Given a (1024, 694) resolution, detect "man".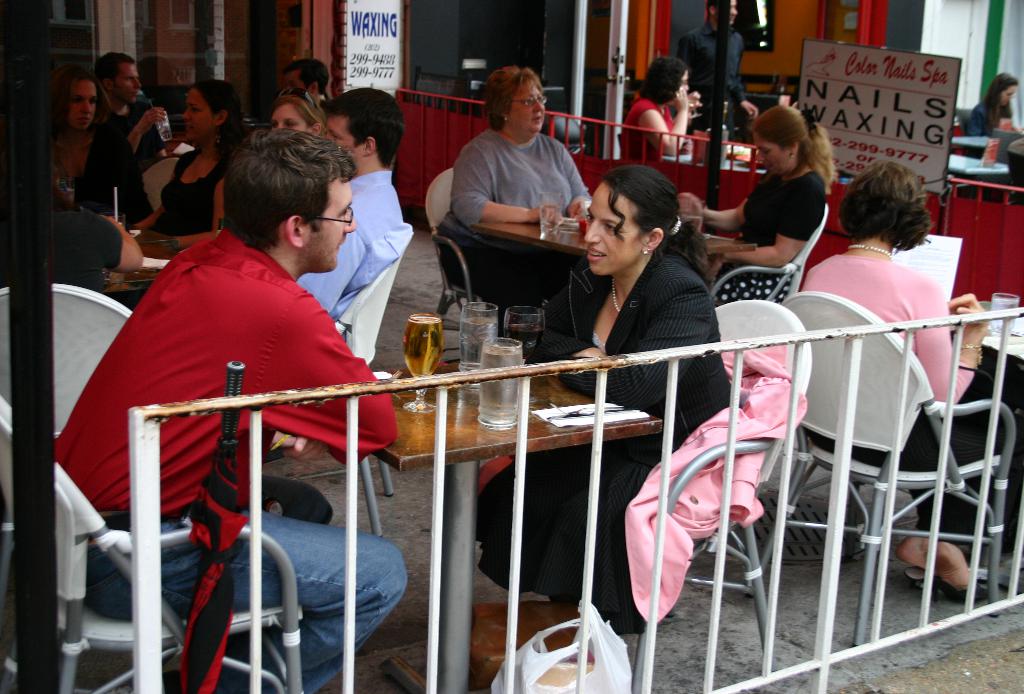
{"x1": 51, "y1": 124, "x2": 412, "y2": 693}.
